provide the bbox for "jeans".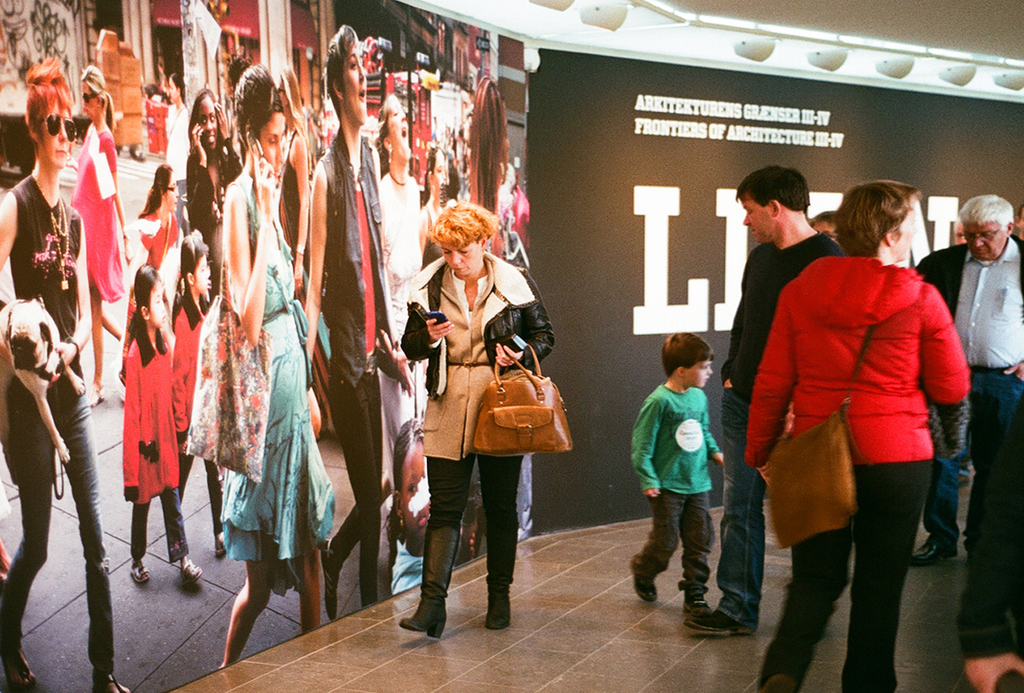
l=641, t=486, r=717, b=600.
